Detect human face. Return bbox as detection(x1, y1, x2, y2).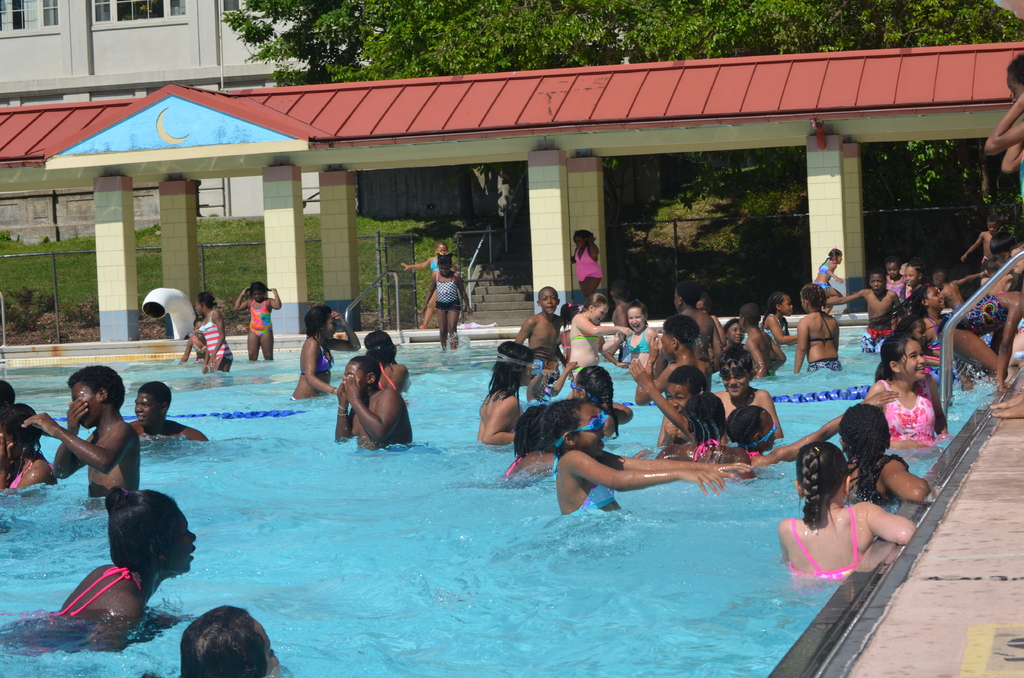
detection(324, 315, 334, 341).
